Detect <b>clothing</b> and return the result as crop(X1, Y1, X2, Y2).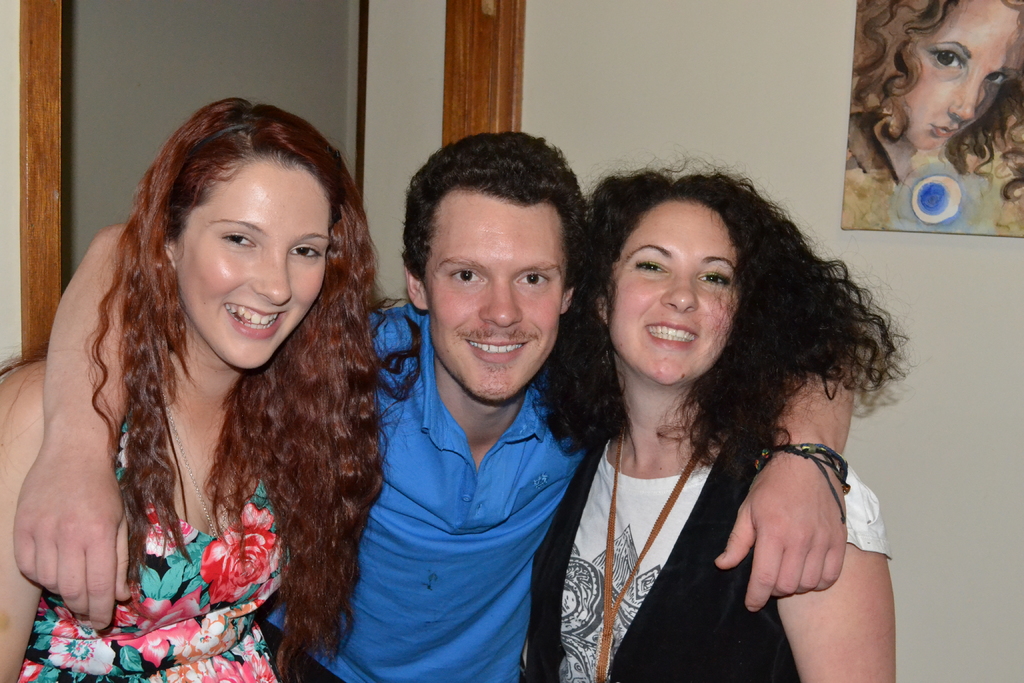
crop(12, 398, 300, 680).
